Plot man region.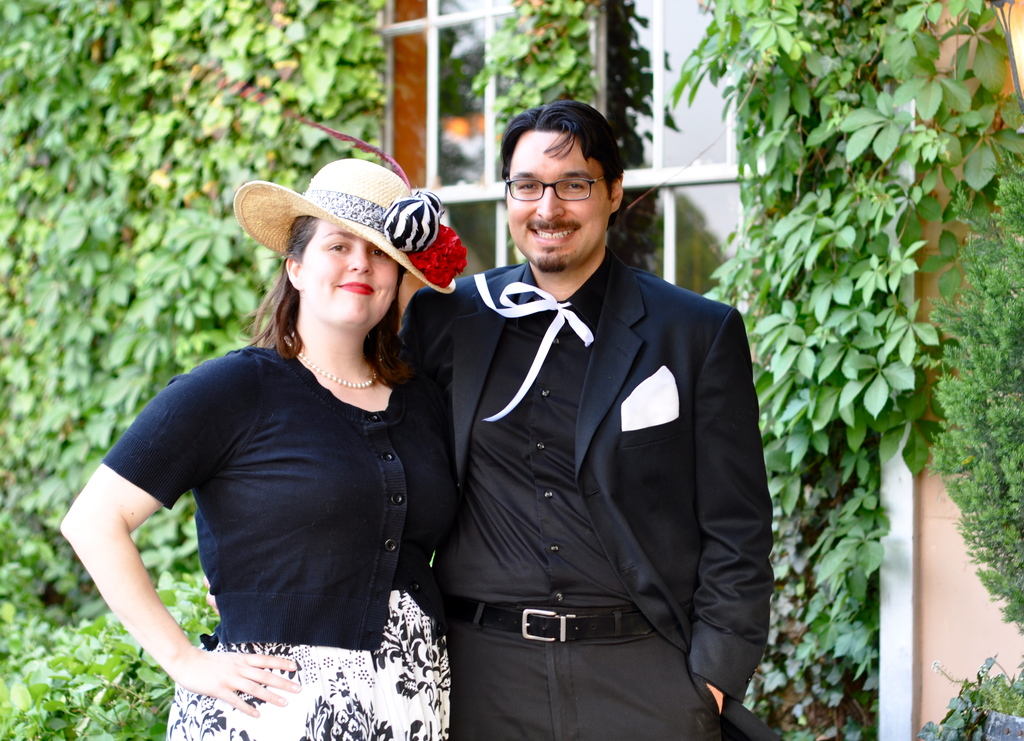
Plotted at (396, 96, 787, 740).
